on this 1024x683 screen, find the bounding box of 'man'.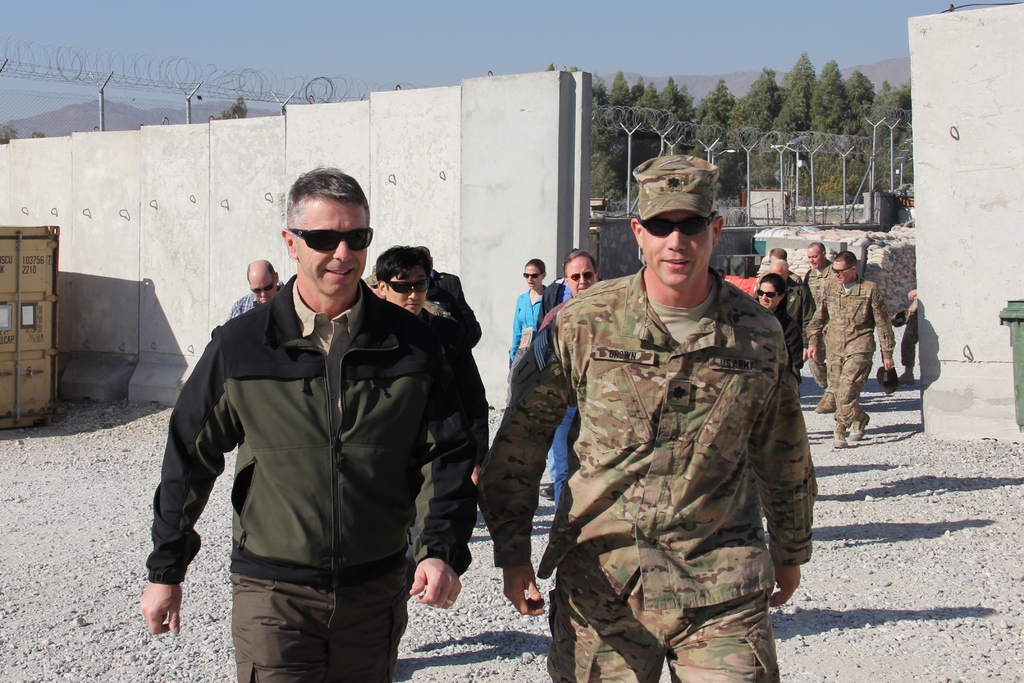
Bounding box: 538,247,604,545.
